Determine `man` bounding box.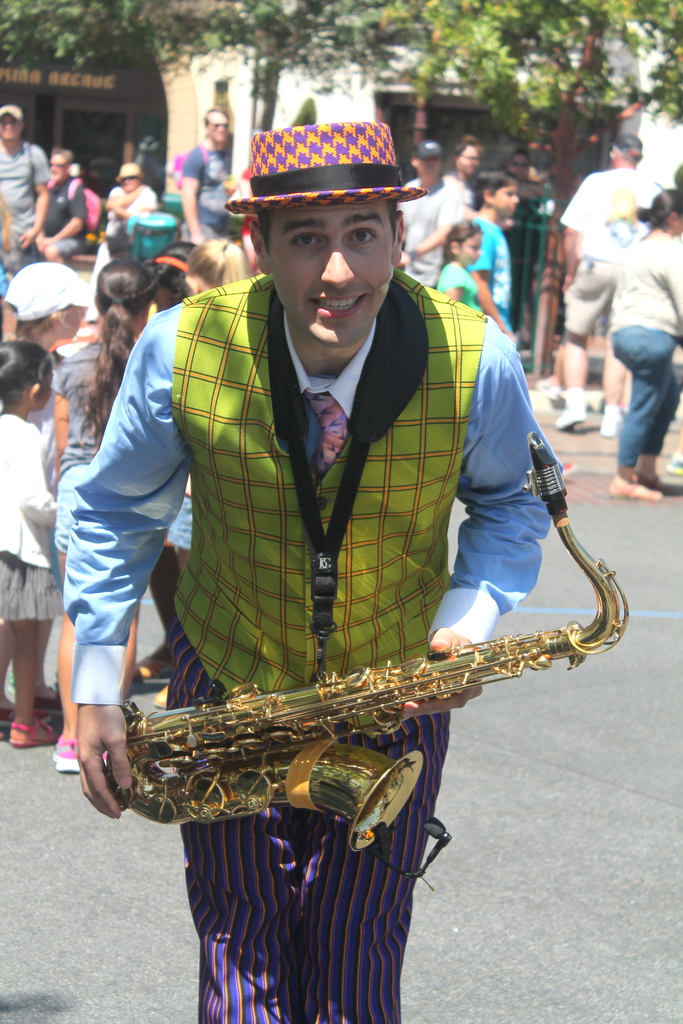
Determined: bbox=[163, 113, 233, 252].
